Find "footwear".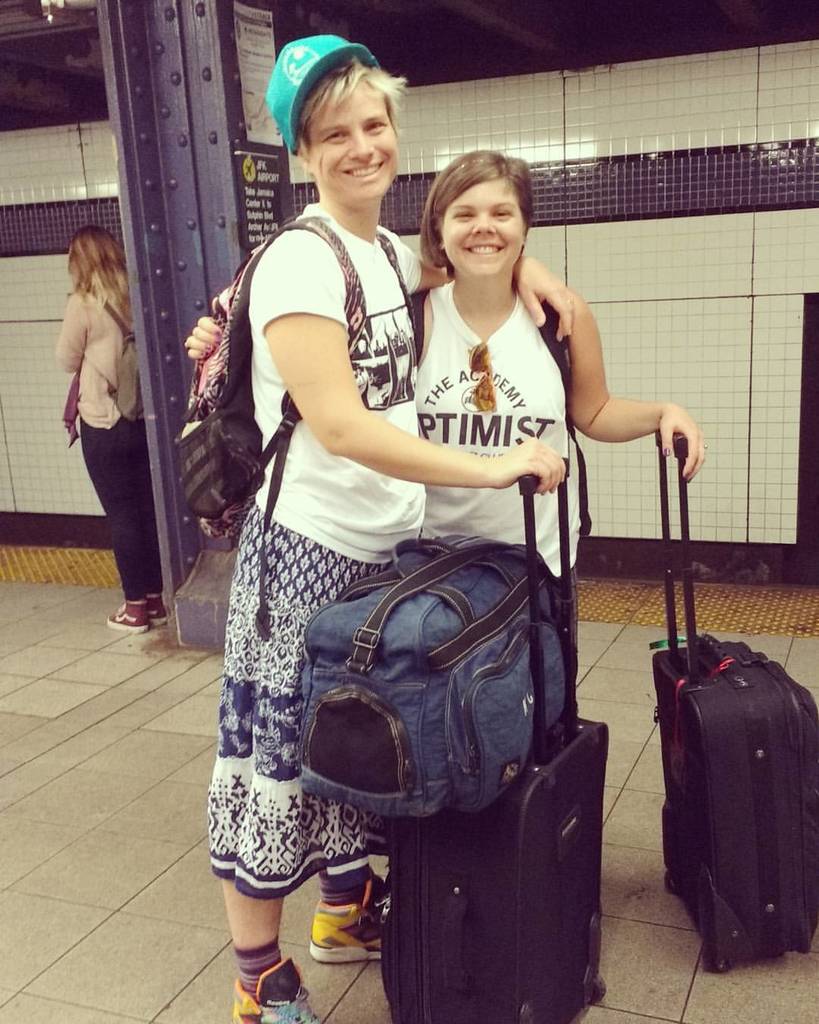
x1=105 y1=598 x2=169 y2=630.
